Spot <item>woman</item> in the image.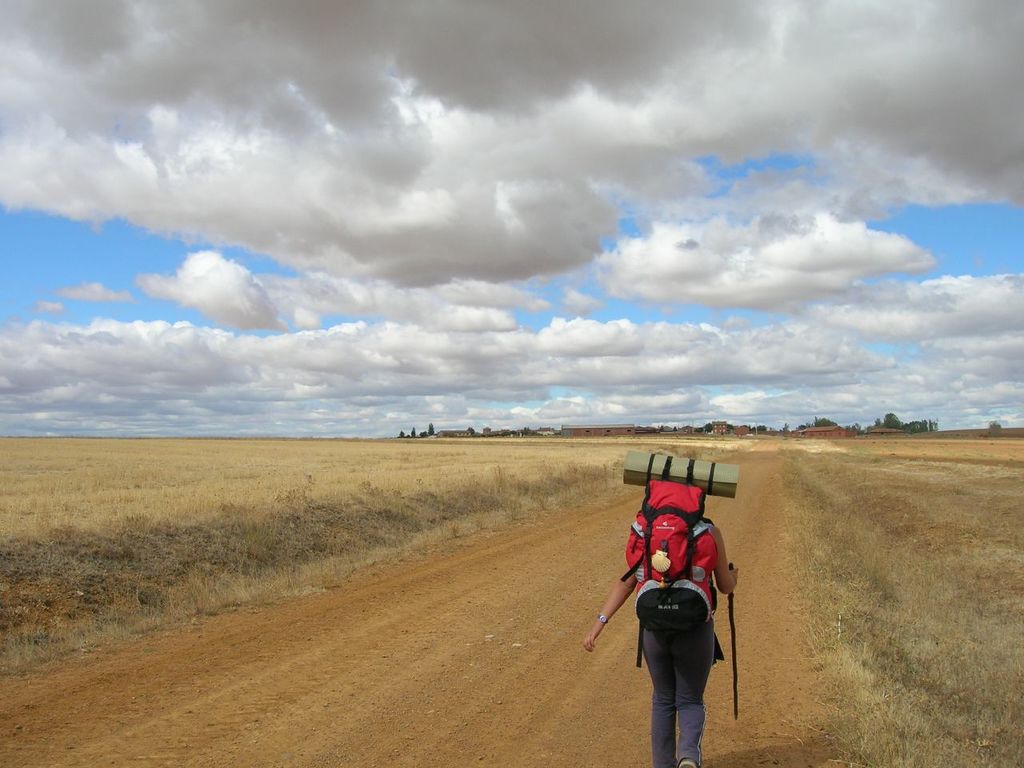
<item>woman</item> found at [599,441,746,758].
